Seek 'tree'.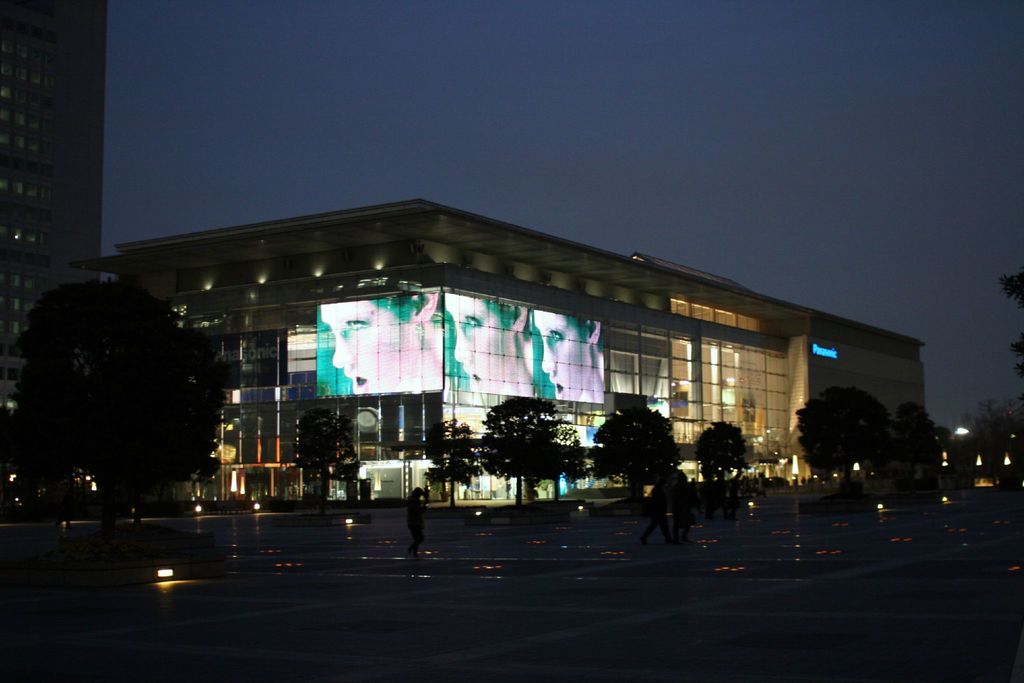
left=294, top=406, right=362, bottom=500.
